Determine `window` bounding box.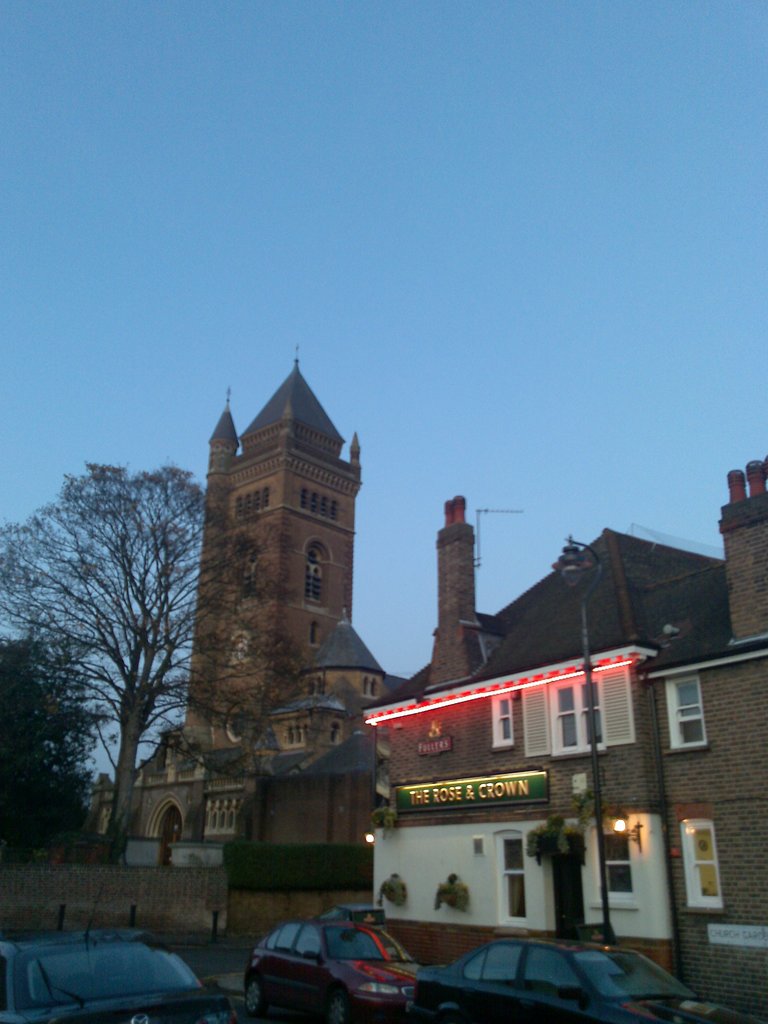
Determined: <bbox>317, 495, 326, 519</bbox>.
